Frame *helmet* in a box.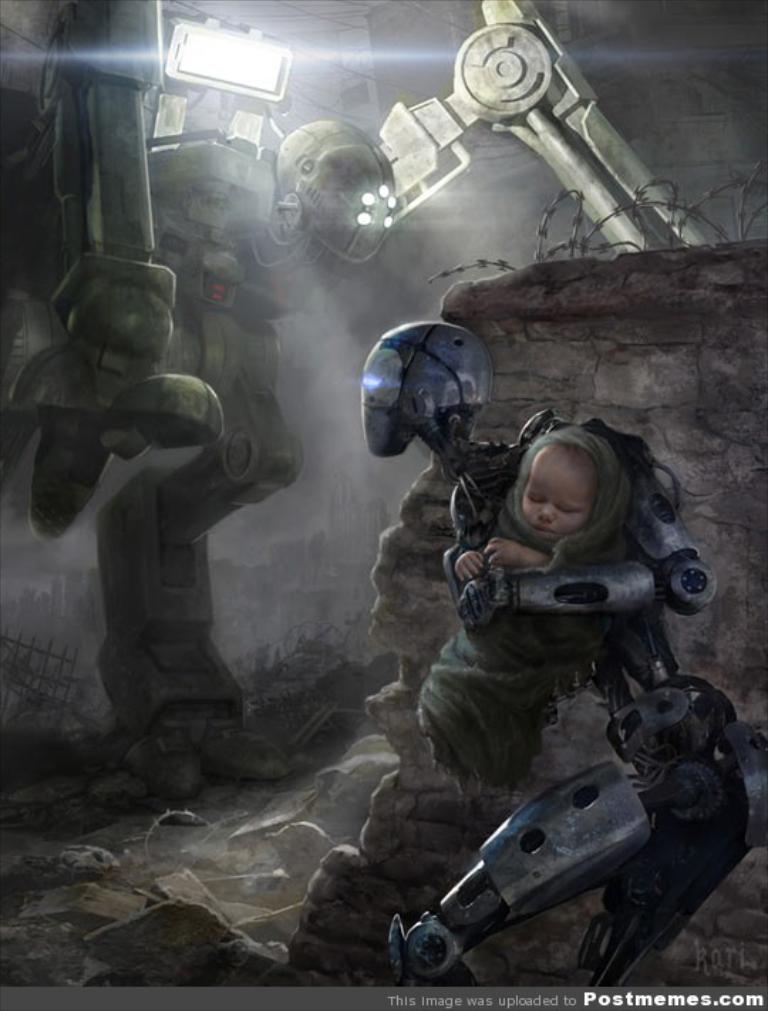
[x1=361, y1=320, x2=513, y2=466].
